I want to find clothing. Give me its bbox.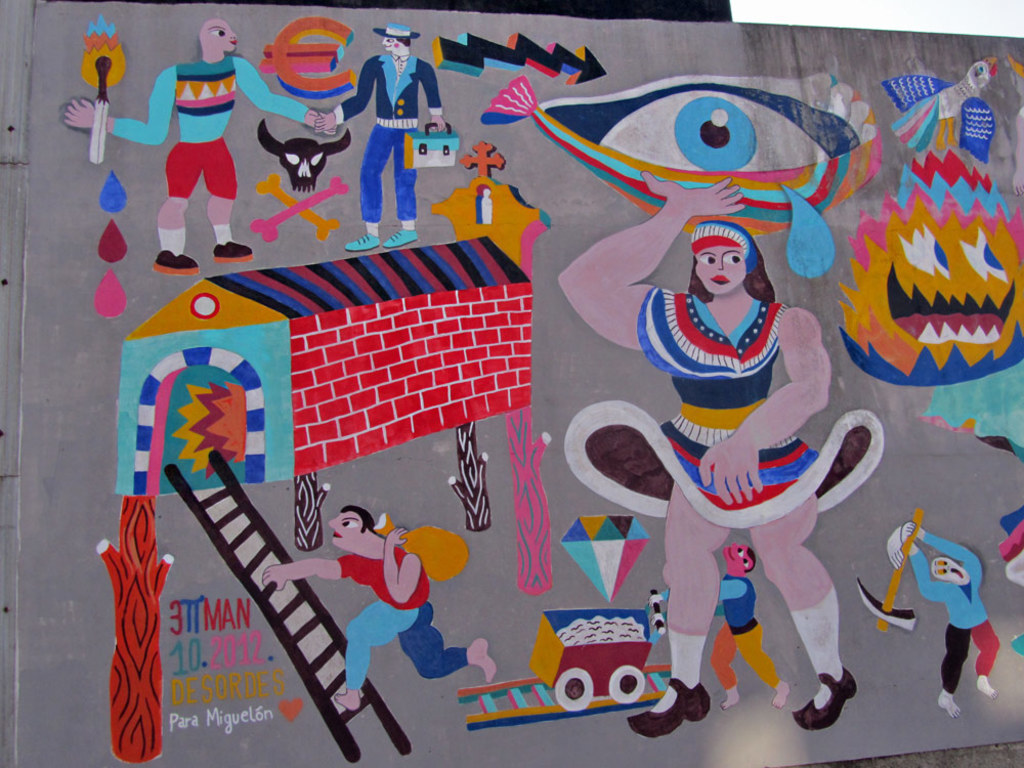
331 54 450 221.
